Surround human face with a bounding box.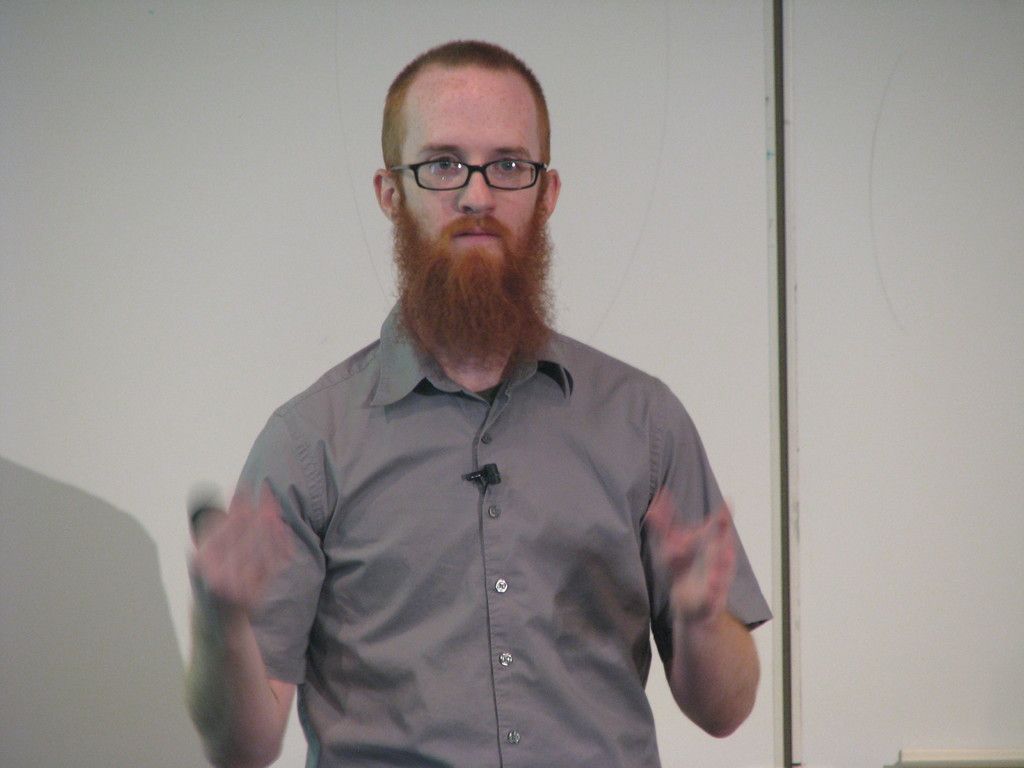
(x1=399, y1=68, x2=541, y2=276).
